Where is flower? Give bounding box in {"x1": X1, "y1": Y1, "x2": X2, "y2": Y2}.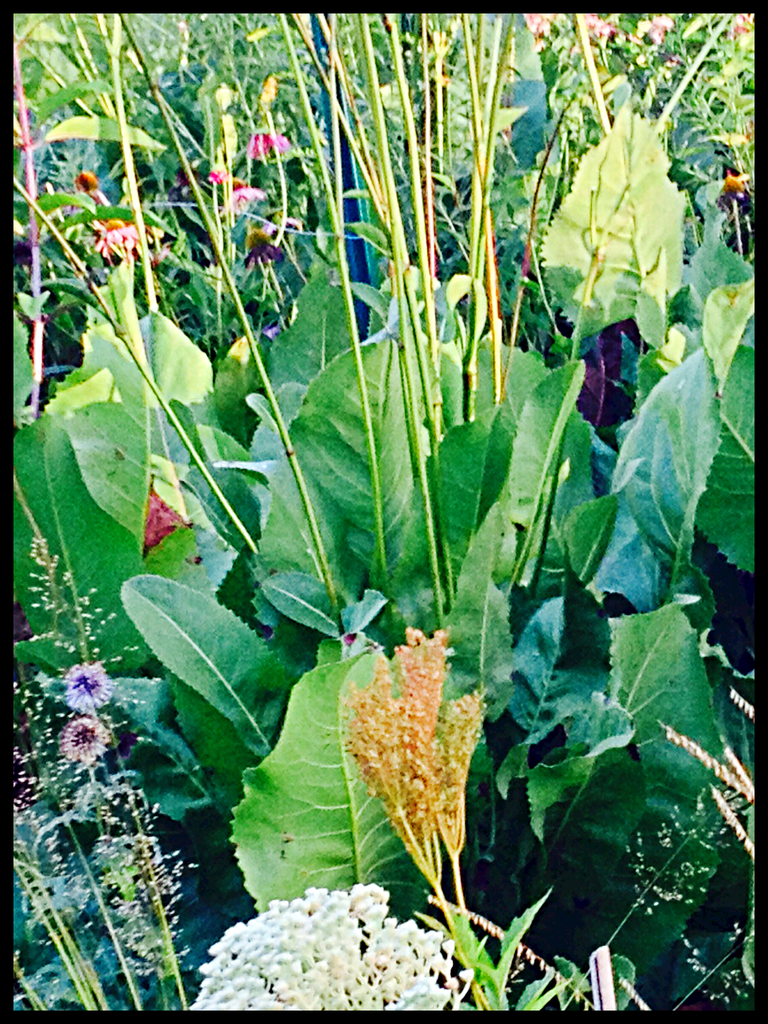
{"x1": 206, "y1": 174, "x2": 265, "y2": 219}.
